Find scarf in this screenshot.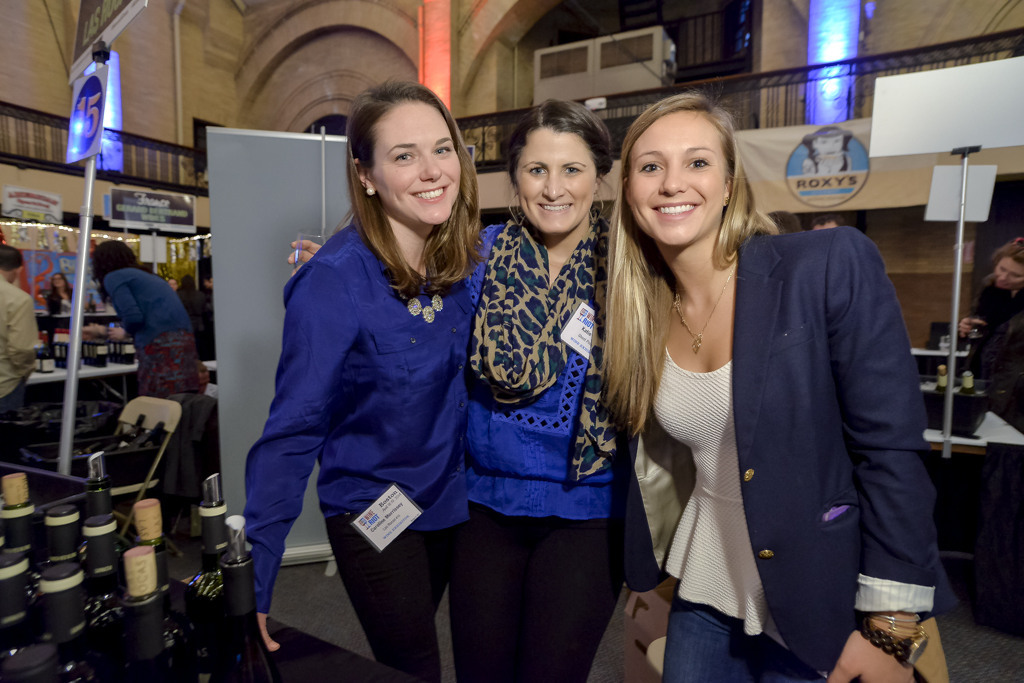
The bounding box for scarf is pyautogui.locateOnScreen(470, 202, 623, 493).
